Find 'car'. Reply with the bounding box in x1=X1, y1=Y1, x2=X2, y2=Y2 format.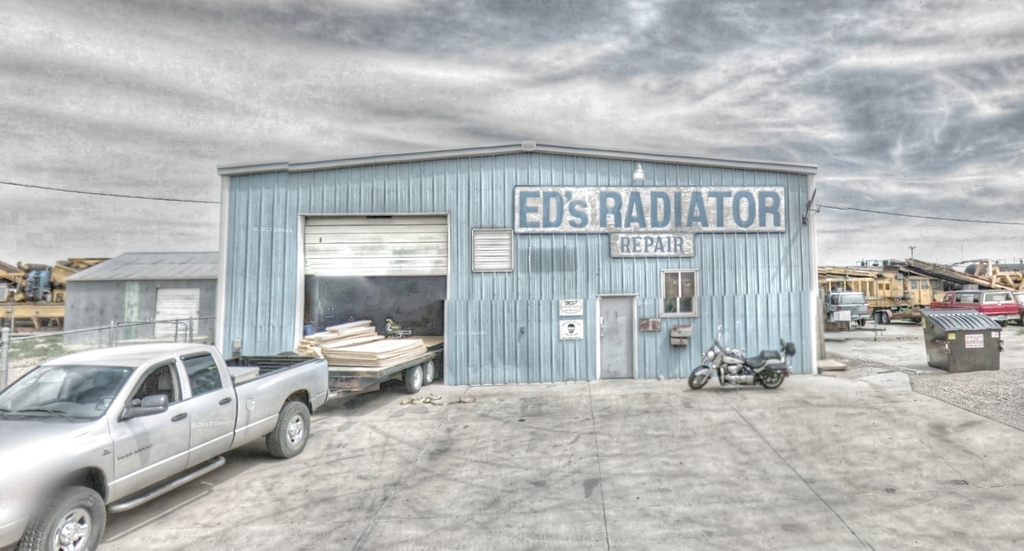
x1=12, y1=334, x2=317, y2=545.
